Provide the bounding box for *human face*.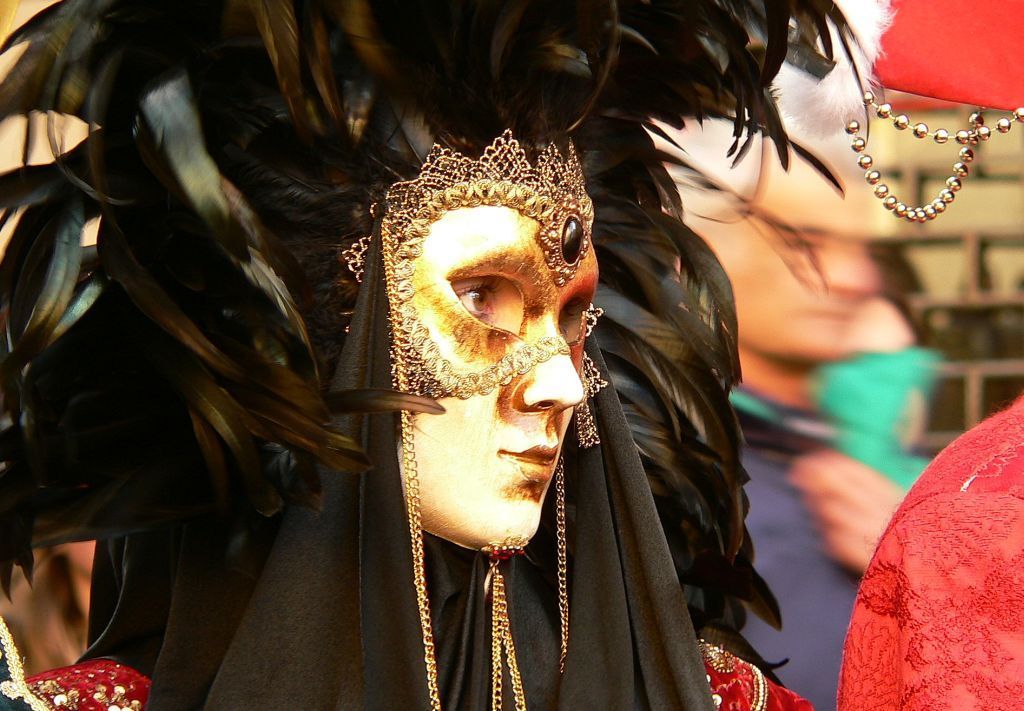
384 181 586 549.
